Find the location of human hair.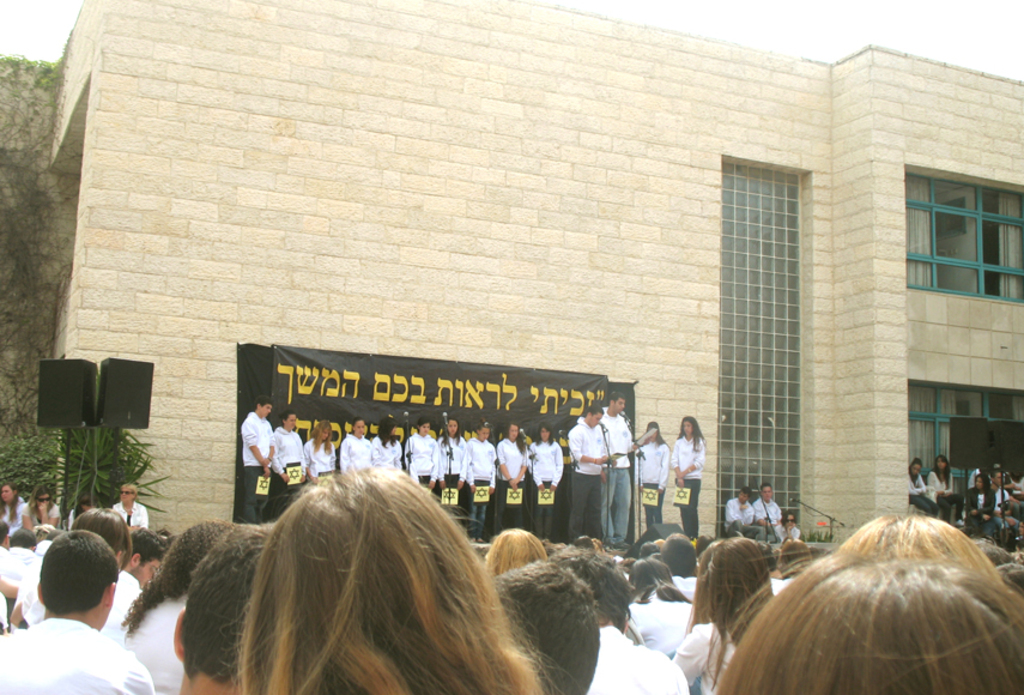
Location: bbox=(486, 564, 601, 694).
